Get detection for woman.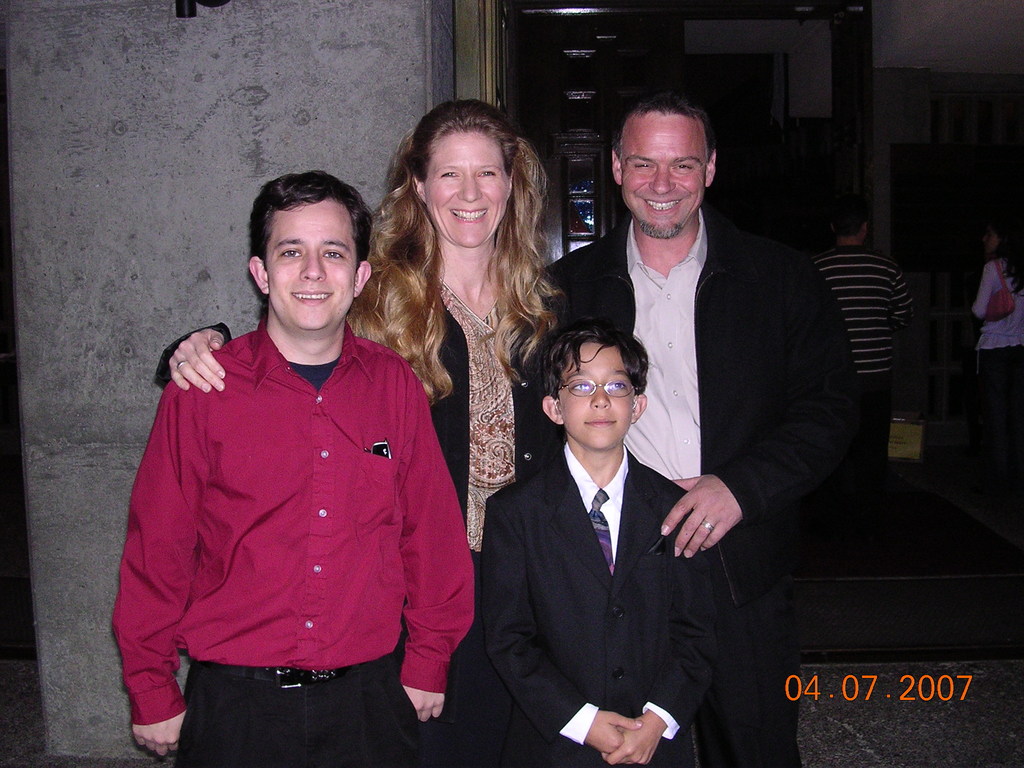
Detection: [left=155, top=100, right=574, bottom=767].
